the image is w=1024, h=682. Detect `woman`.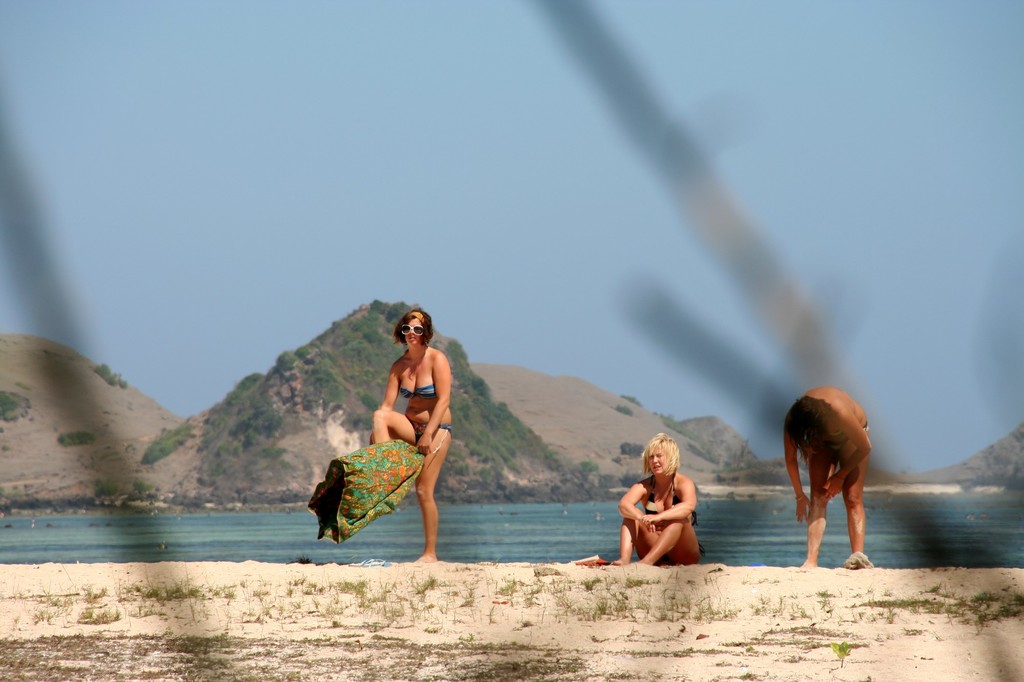
Detection: rect(355, 309, 458, 540).
